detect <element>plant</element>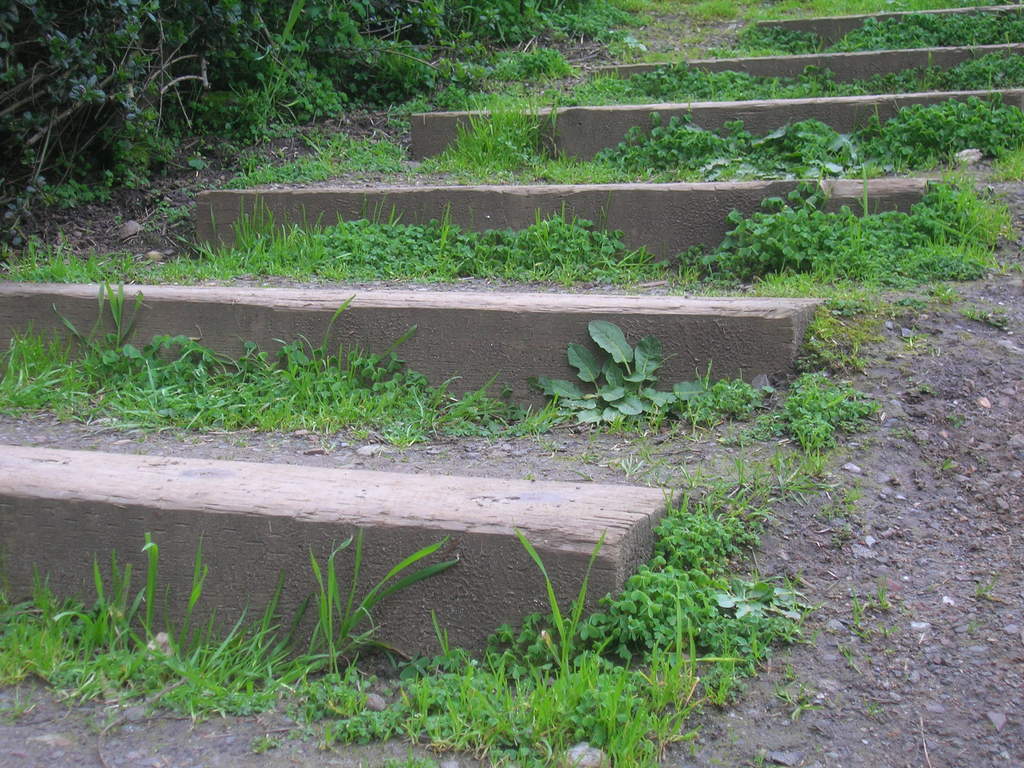
558,313,671,417
